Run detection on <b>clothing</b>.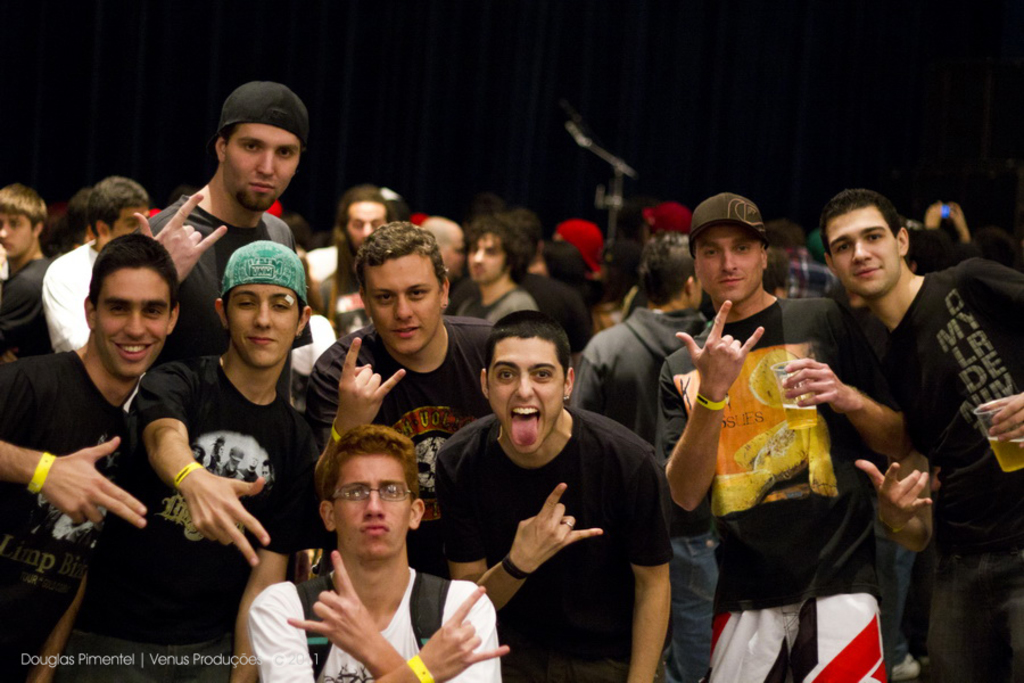
Result: (658,288,914,682).
